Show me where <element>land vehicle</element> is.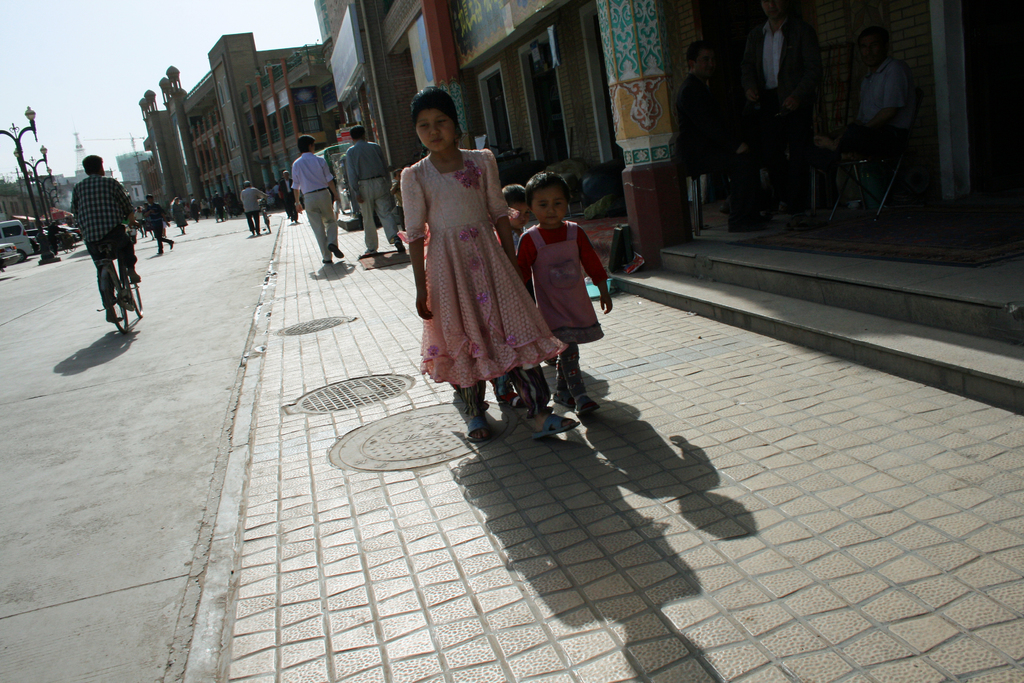
<element>land vehicle</element> is at locate(81, 238, 136, 342).
